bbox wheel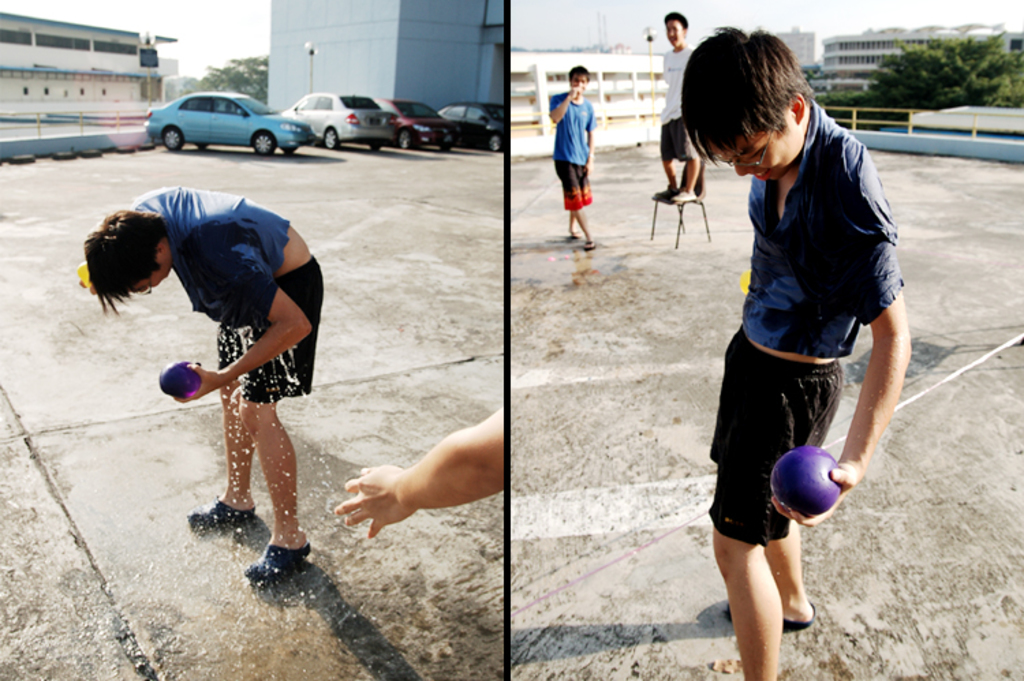
pyautogui.locateOnScreen(195, 138, 210, 151)
